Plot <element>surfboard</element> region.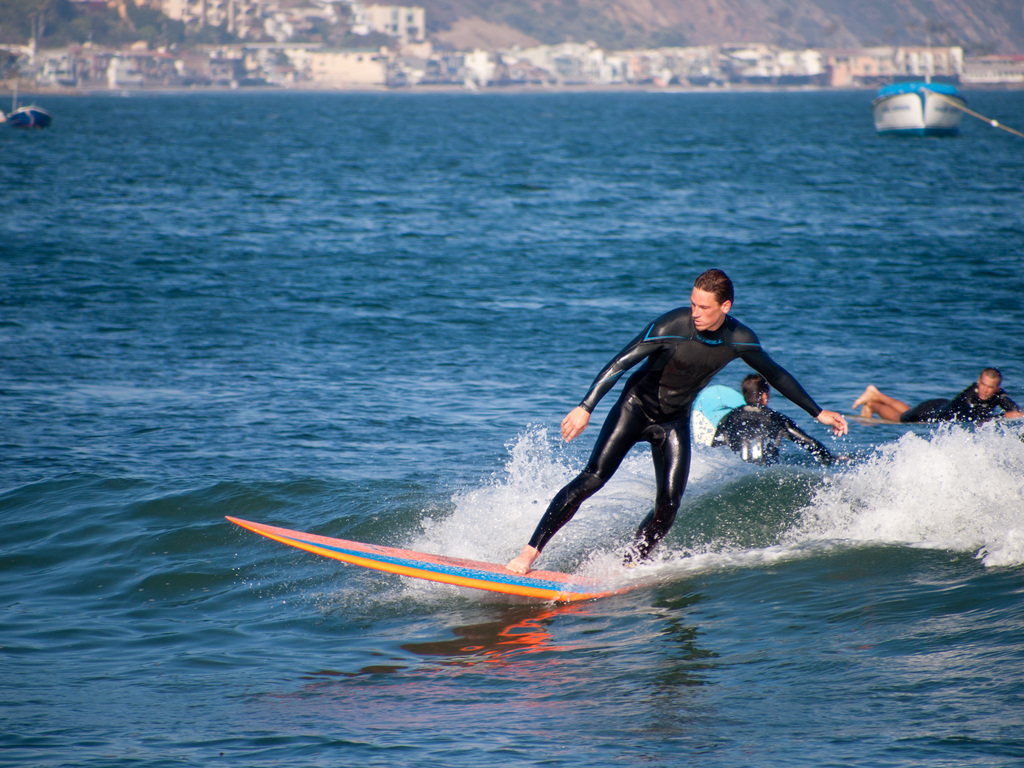
Plotted at <box>227,516,645,609</box>.
